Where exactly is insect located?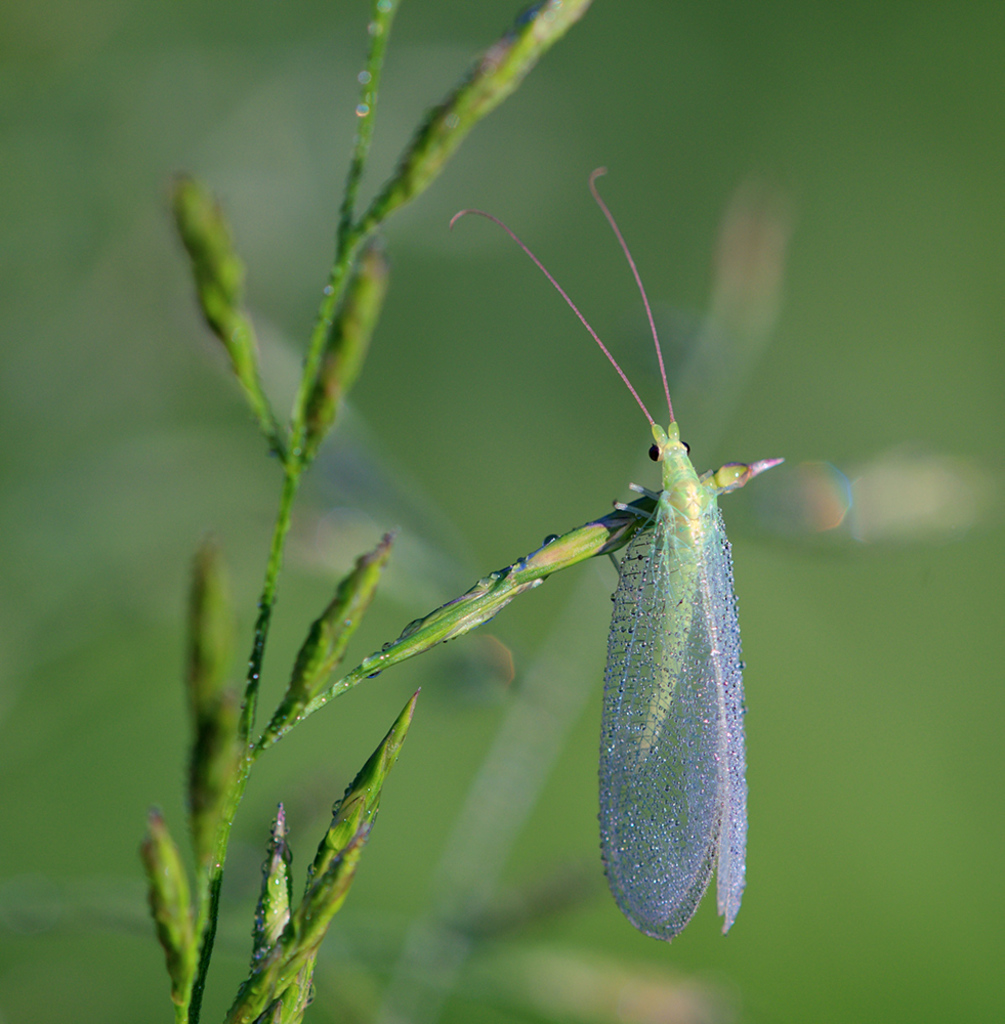
Its bounding box is (449, 169, 742, 940).
